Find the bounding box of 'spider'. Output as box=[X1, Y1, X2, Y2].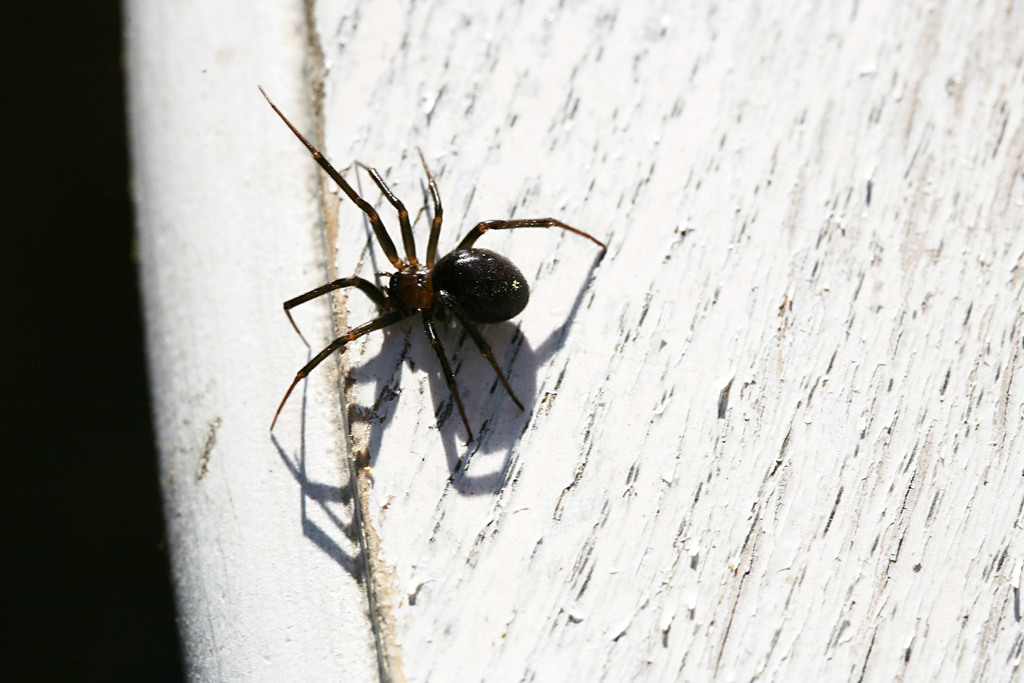
box=[257, 83, 614, 448].
